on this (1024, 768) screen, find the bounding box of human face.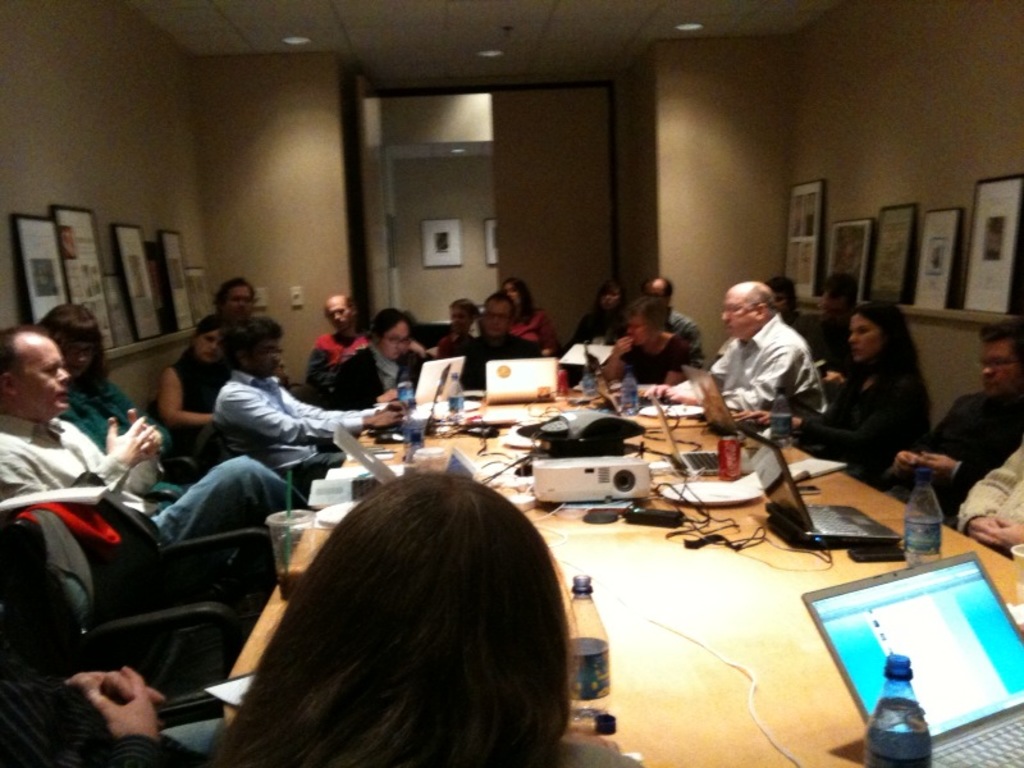
Bounding box: <bbox>195, 328, 228, 362</bbox>.
